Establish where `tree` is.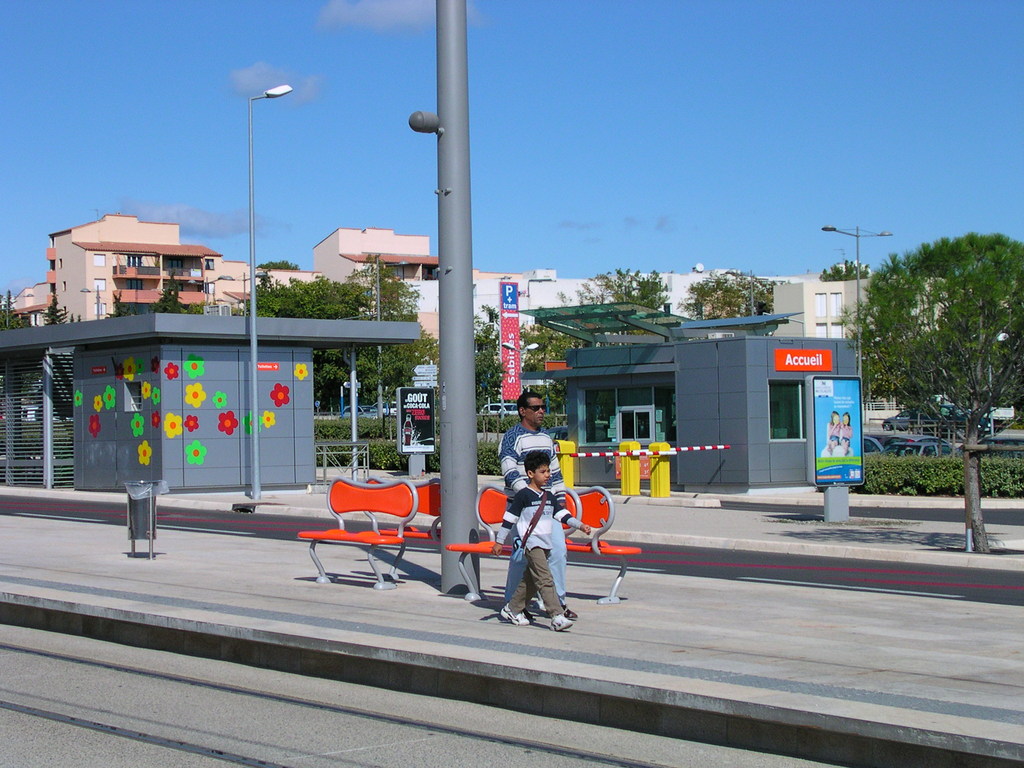
Established at {"x1": 251, "y1": 280, "x2": 370, "y2": 408}.
